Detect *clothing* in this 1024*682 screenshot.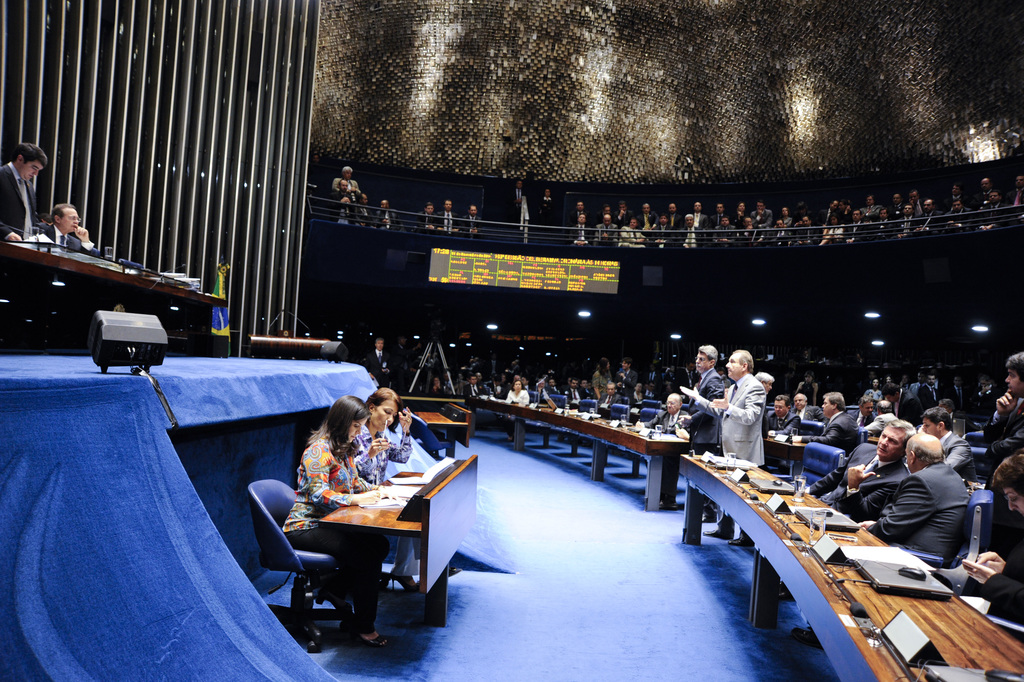
Detection: 281 435 380 640.
